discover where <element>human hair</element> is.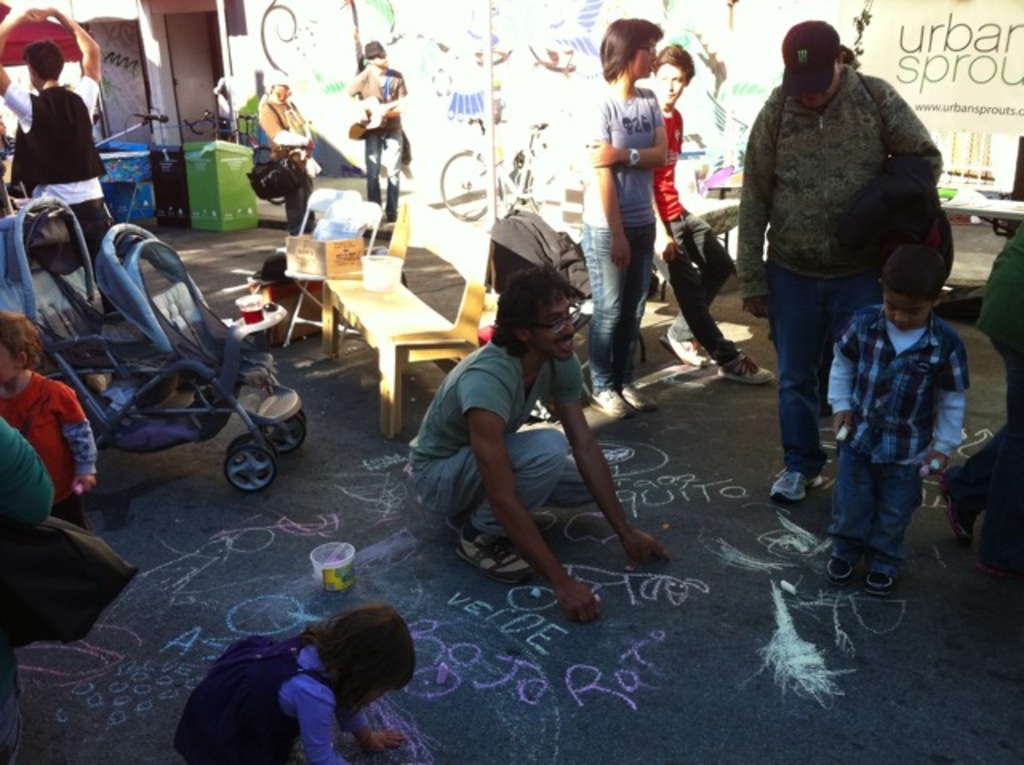
Discovered at [left=312, top=599, right=418, bottom=730].
